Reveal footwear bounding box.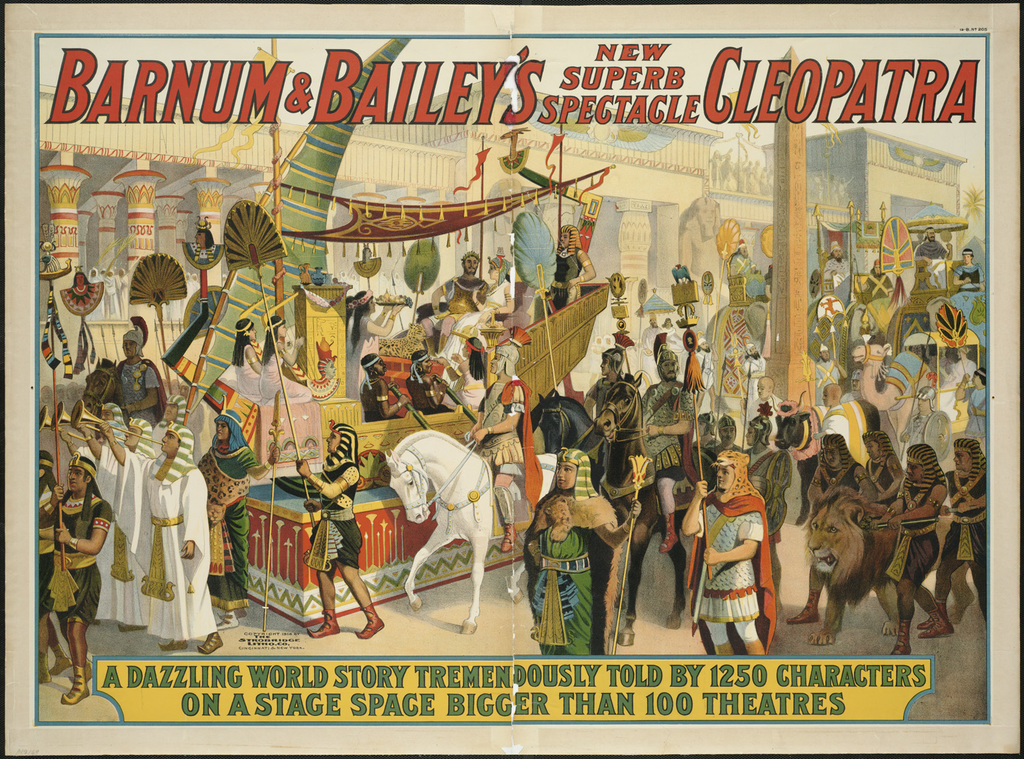
Revealed: 33 656 61 684.
